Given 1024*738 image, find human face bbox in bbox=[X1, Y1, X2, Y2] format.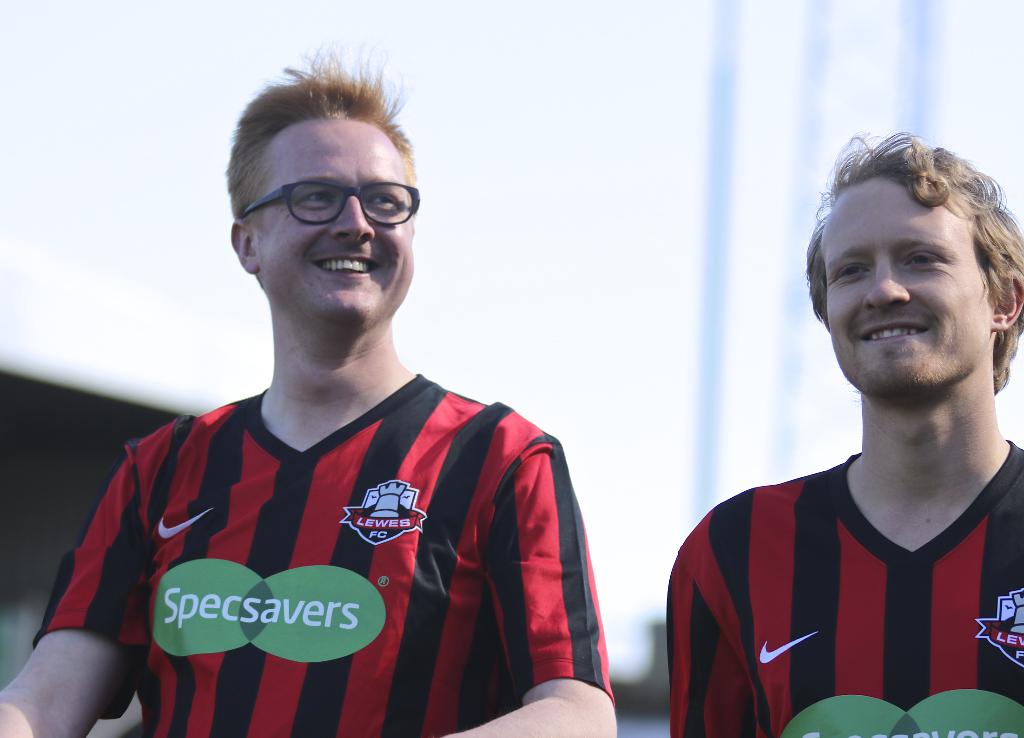
bbox=[252, 115, 410, 326].
